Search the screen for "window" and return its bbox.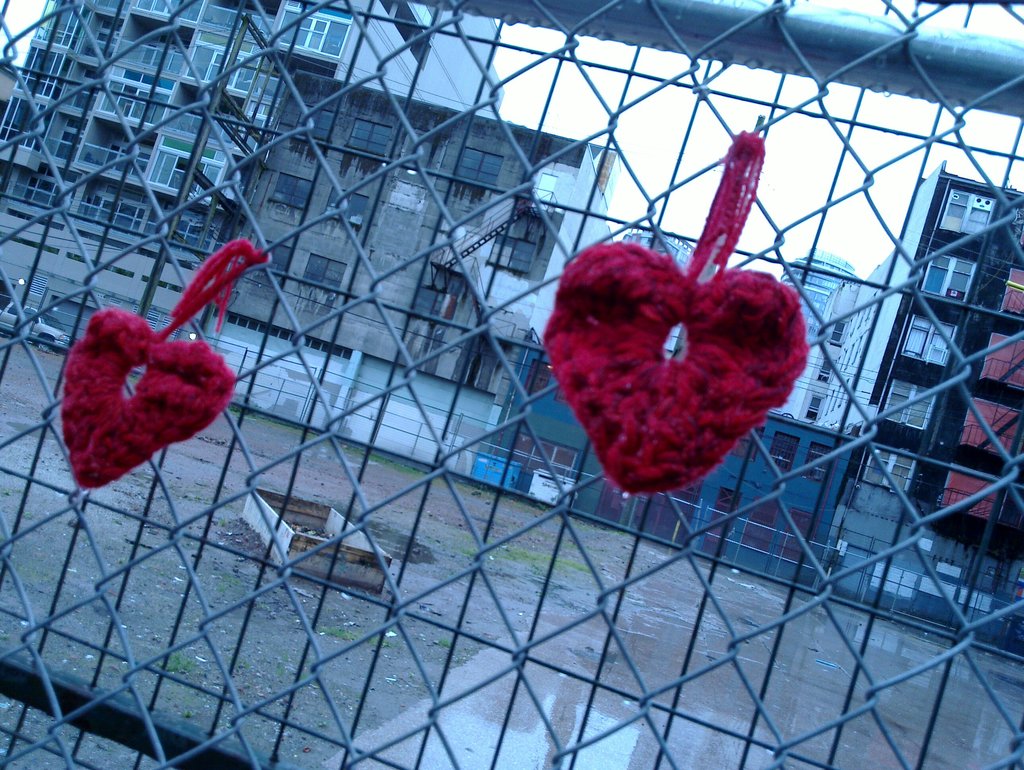
Found: [843,192,1023,577].
